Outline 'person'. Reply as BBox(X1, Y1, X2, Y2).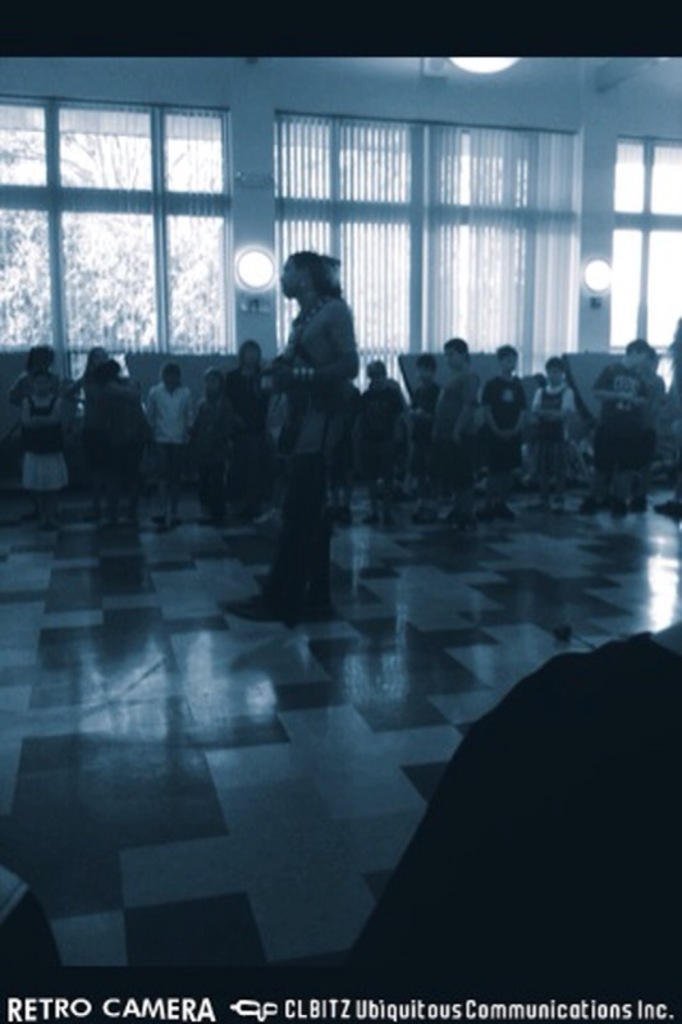
BBox(258, 200, 367, 654).
